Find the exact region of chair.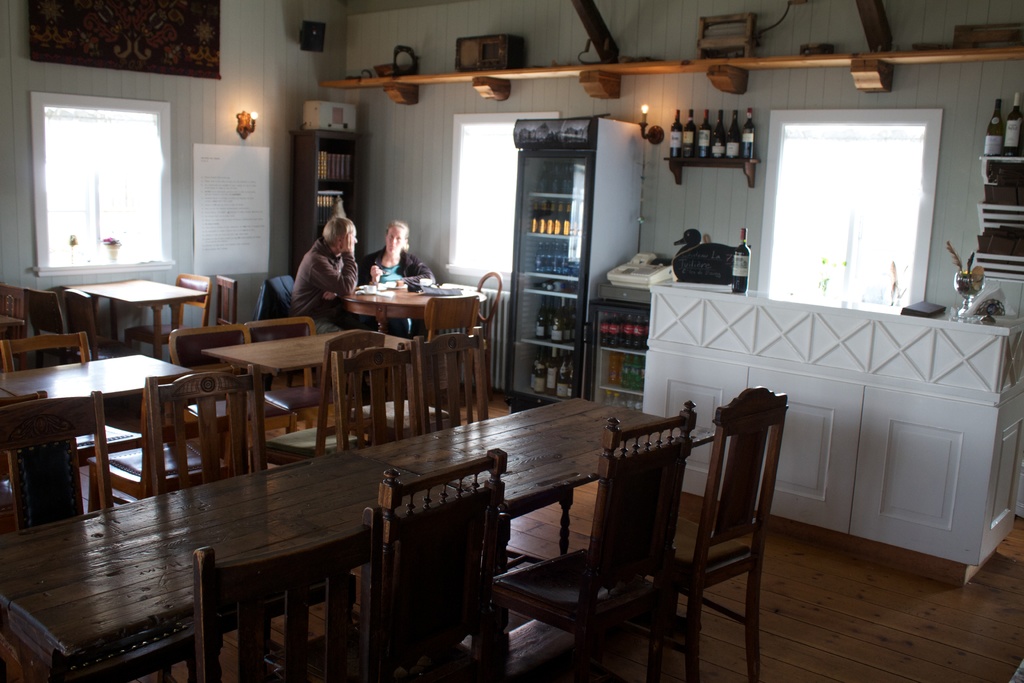
Exact region: (left=490, top=409, right=694, bottom=676).
